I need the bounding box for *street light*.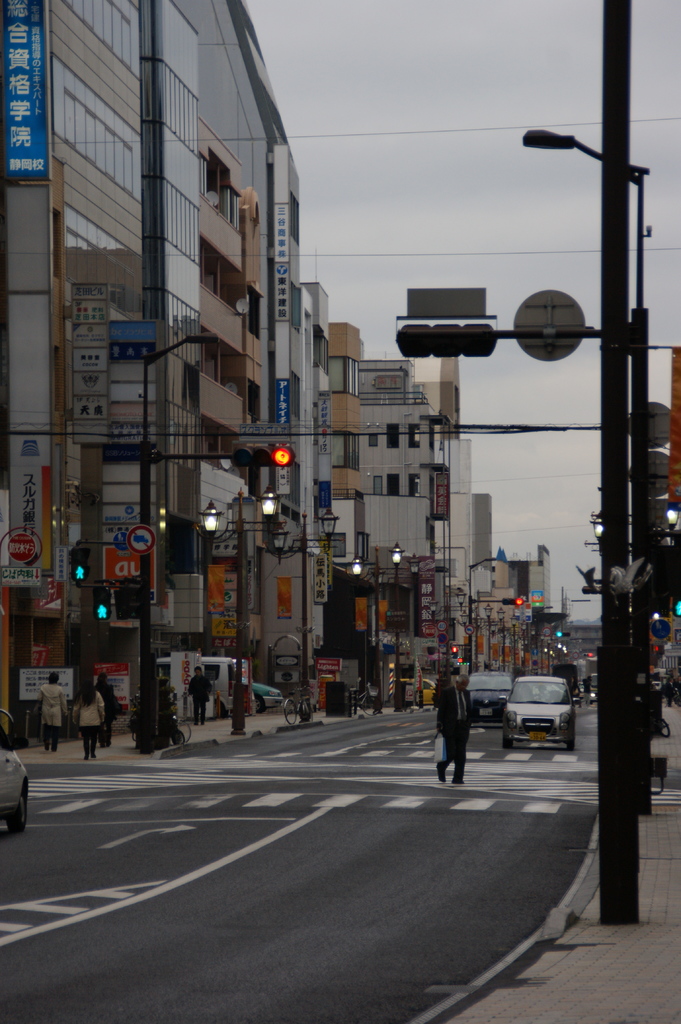
Here it is: 138:326:225:751.
